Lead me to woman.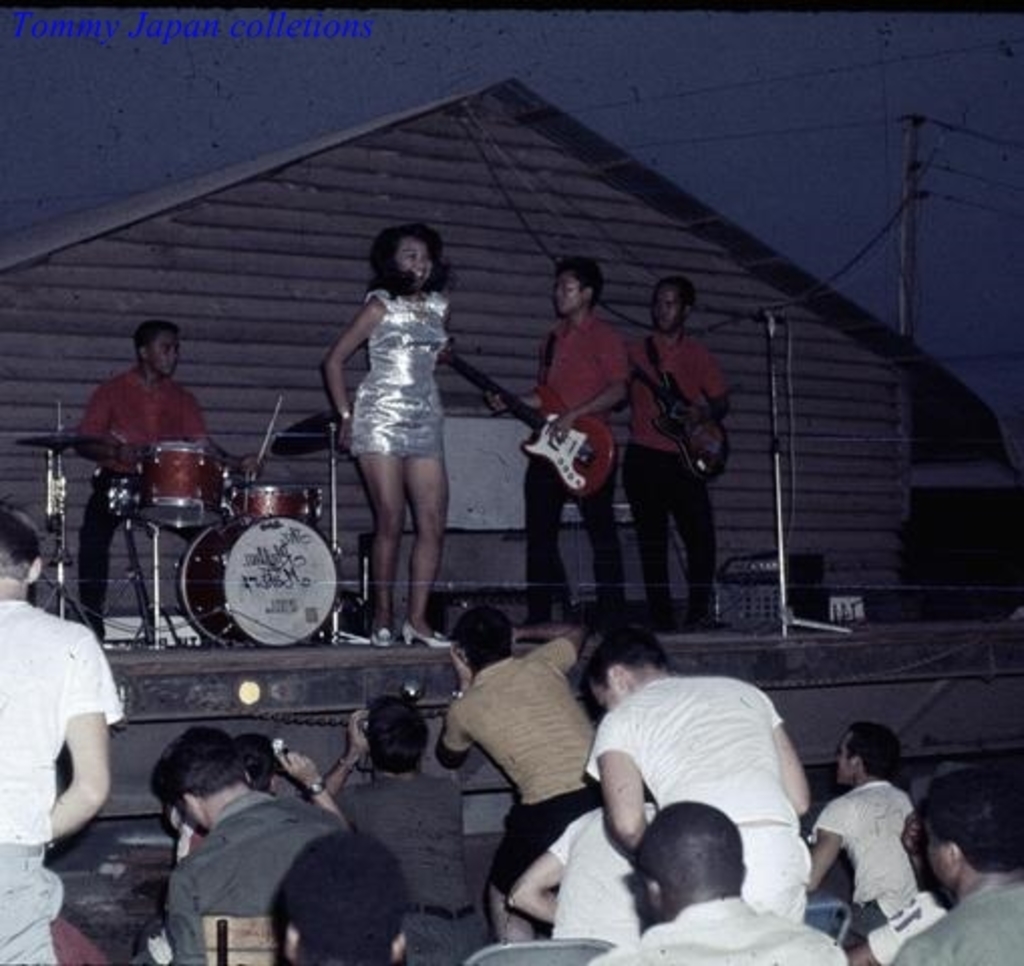
Lead to 320 219 461 650.
